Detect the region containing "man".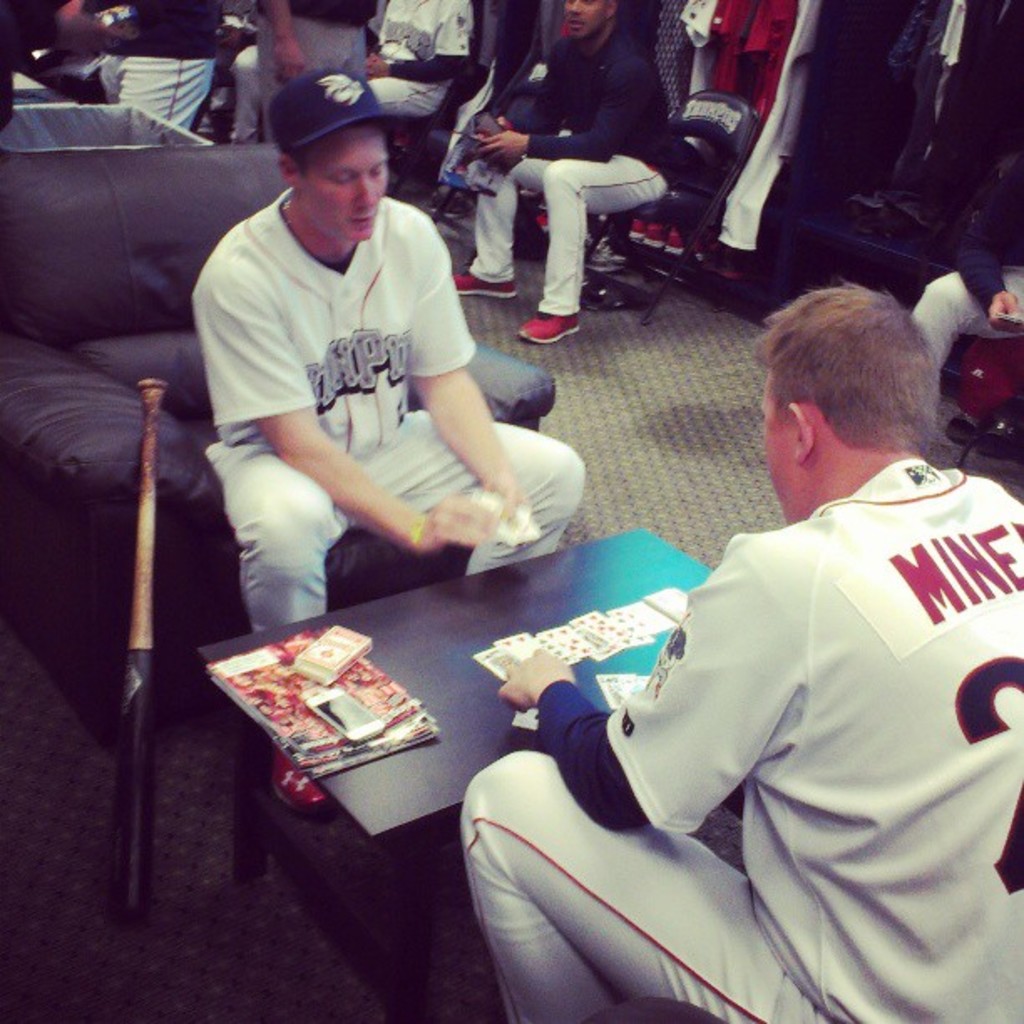
bbox=(202, 74, 586, 629).
